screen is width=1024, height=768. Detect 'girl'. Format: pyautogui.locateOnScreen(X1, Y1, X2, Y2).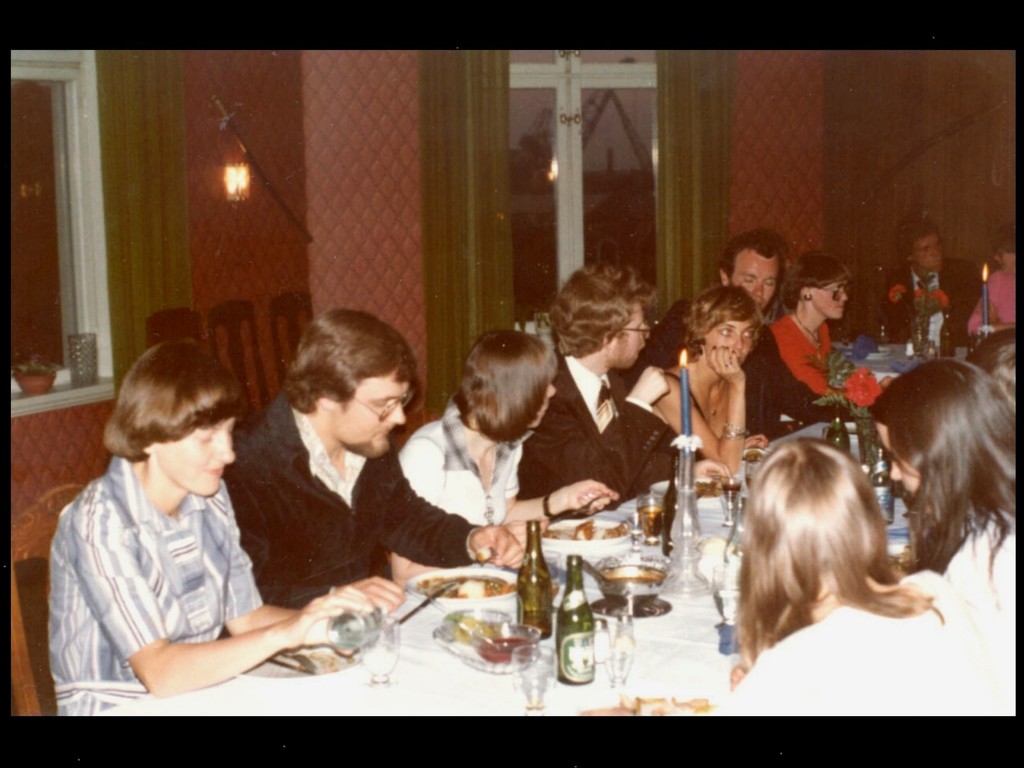
pyautogui.locateOnScreen(656, 287, 756, 468).
